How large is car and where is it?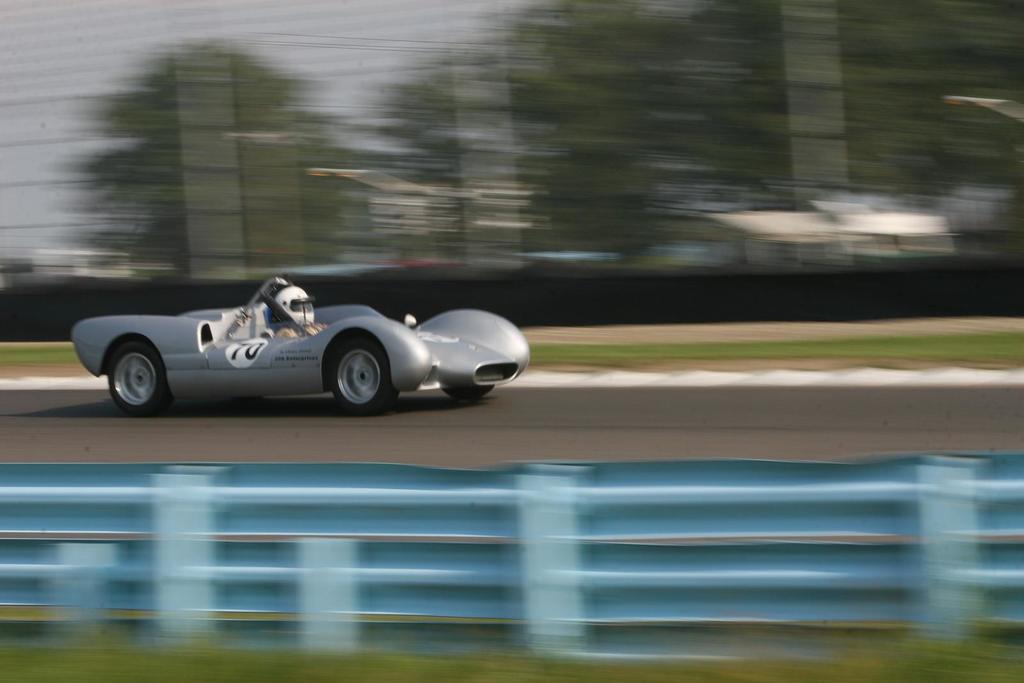
Bounding box: locate(77, 278, 529, 412).
